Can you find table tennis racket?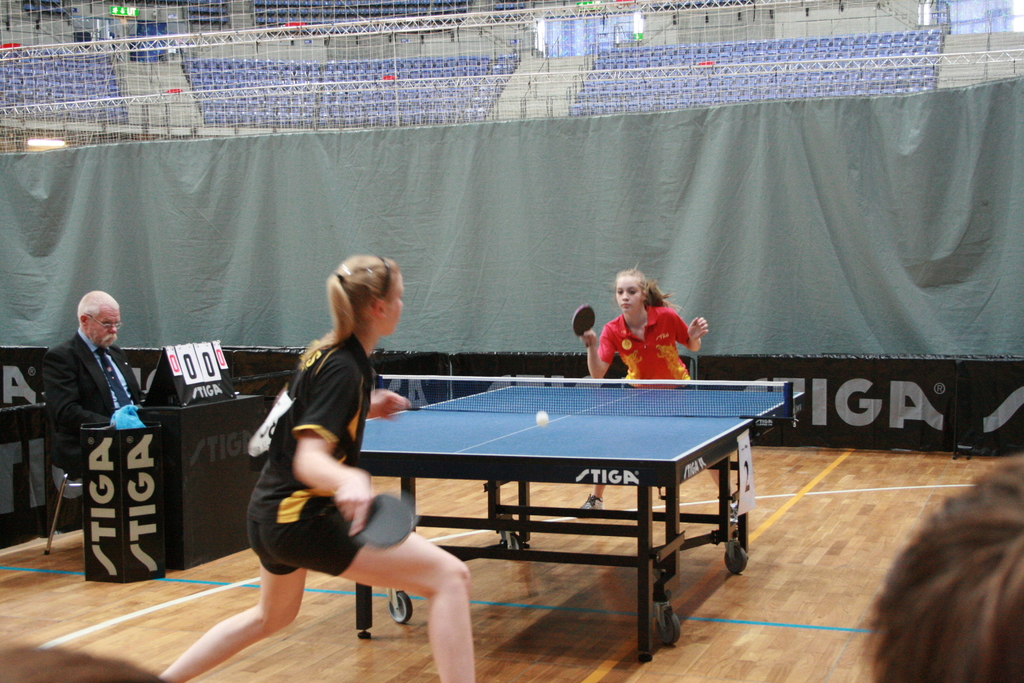
Yes, bounding box: select_region(575, 304, 600, 352).
